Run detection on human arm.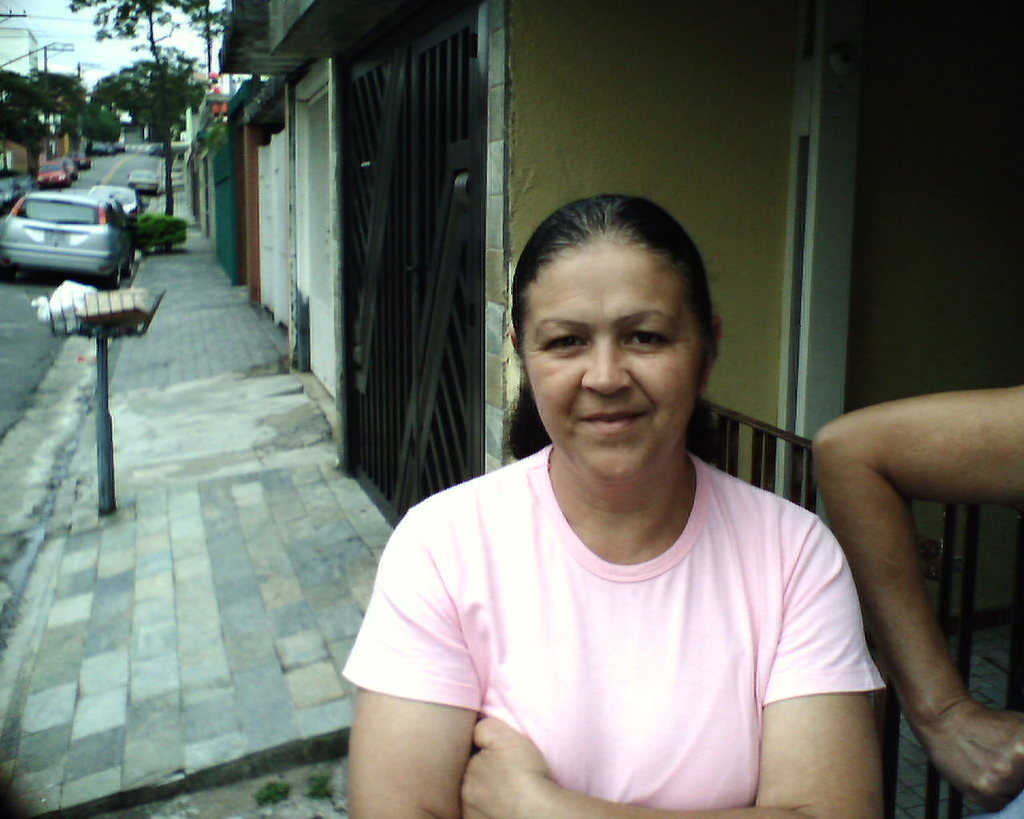
Result: Rect(335, 511, 462, 818).
